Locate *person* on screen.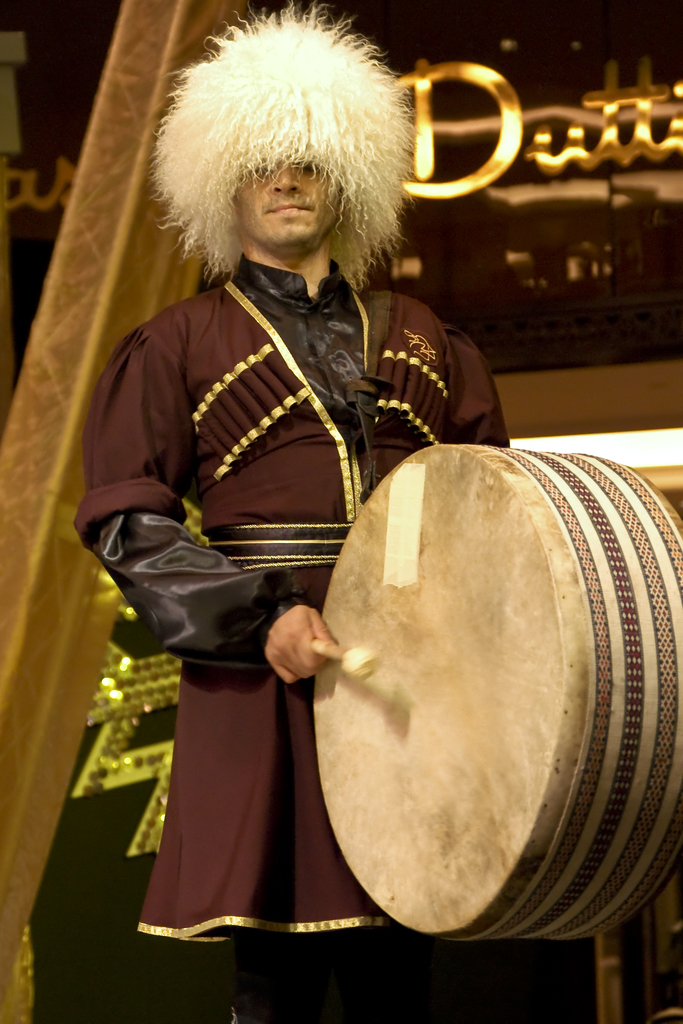
On screen at 101 64 564 1023.
